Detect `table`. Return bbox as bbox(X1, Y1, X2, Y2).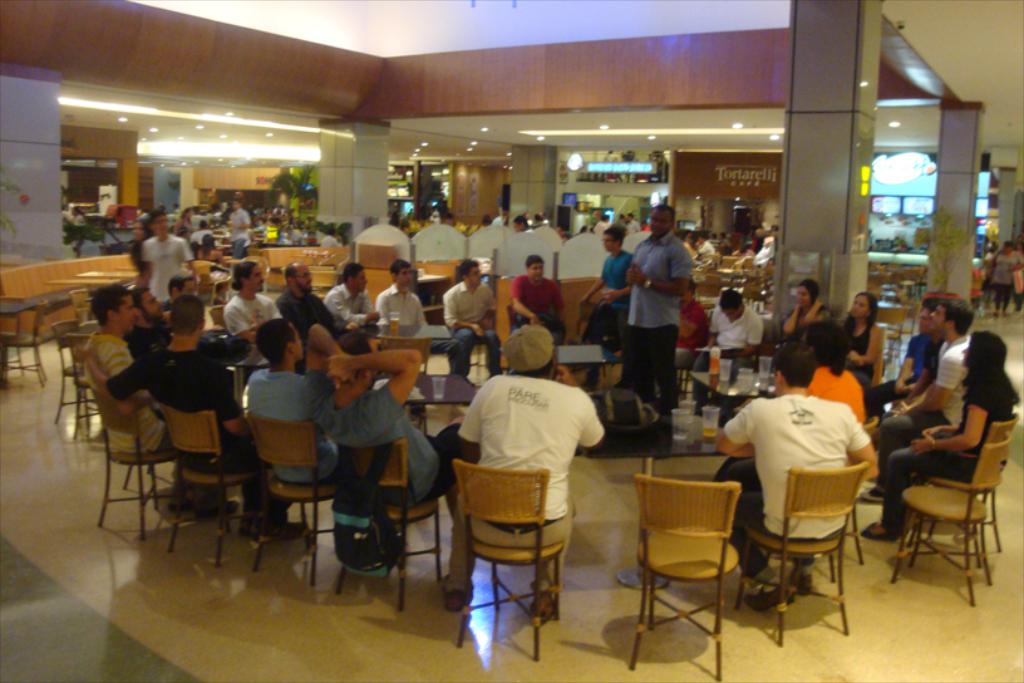
bbox(557, 344, 621, 382).
